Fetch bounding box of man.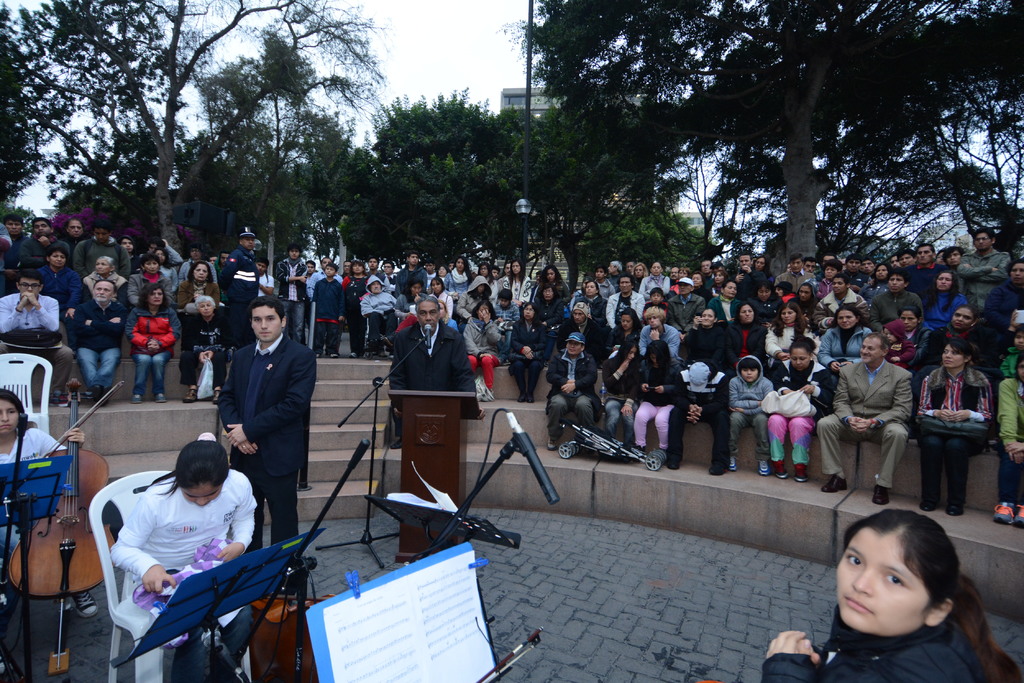
Bbox: bbox=[63, 280, 131, 408].
